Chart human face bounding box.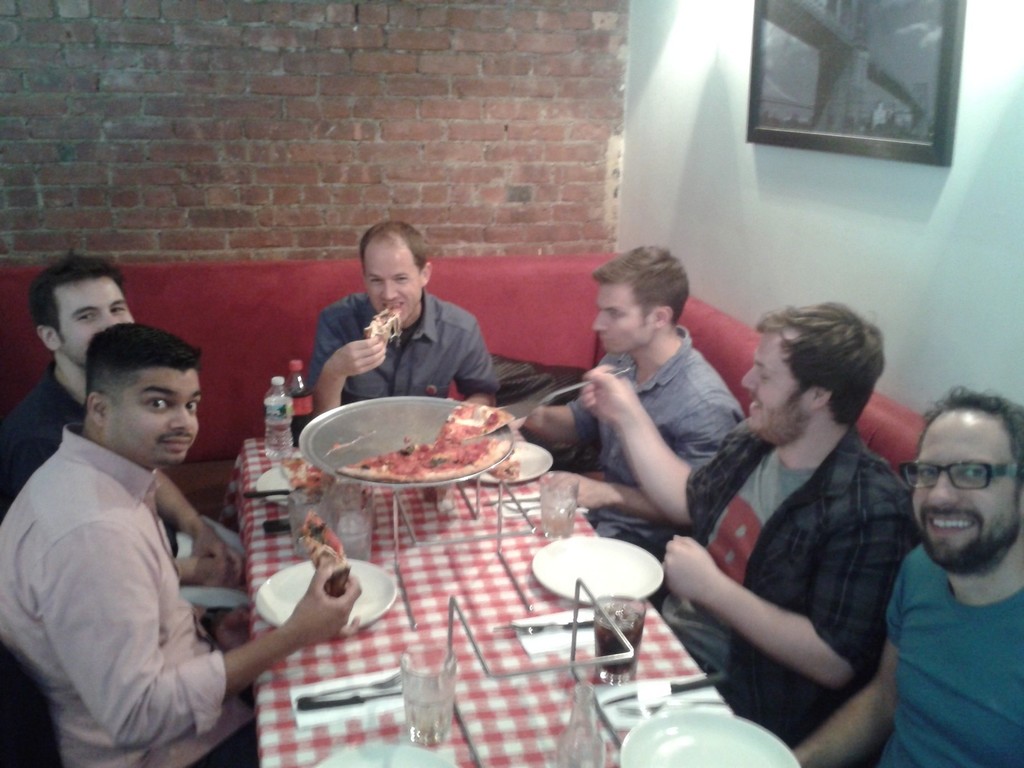
Charted: (365,243,420,328).
